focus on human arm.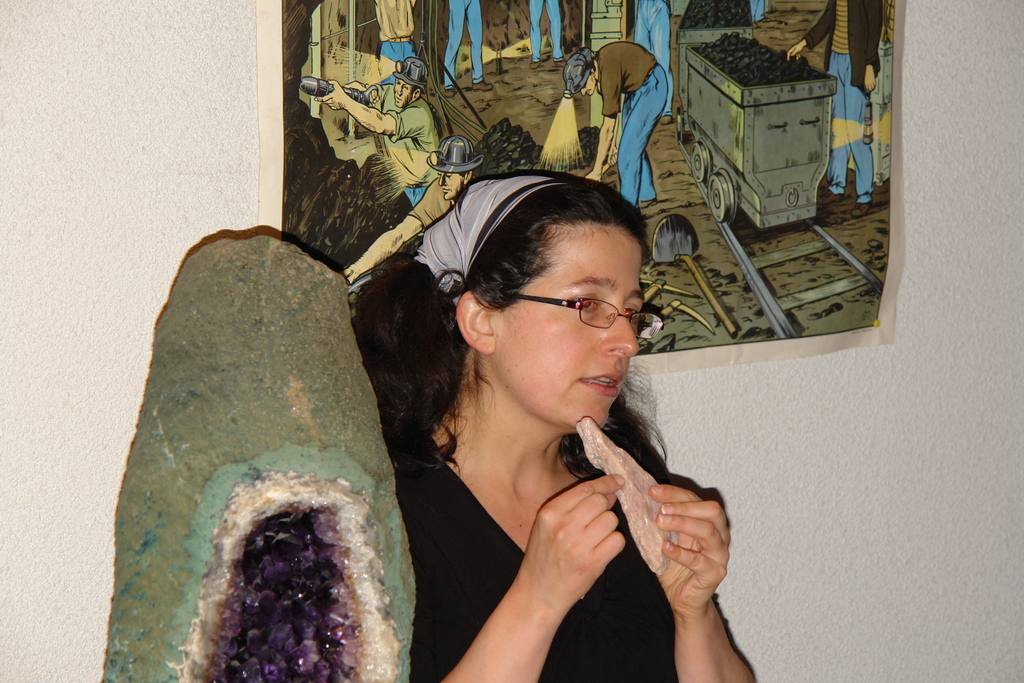
Focused at [399, 456, 626, 682].
